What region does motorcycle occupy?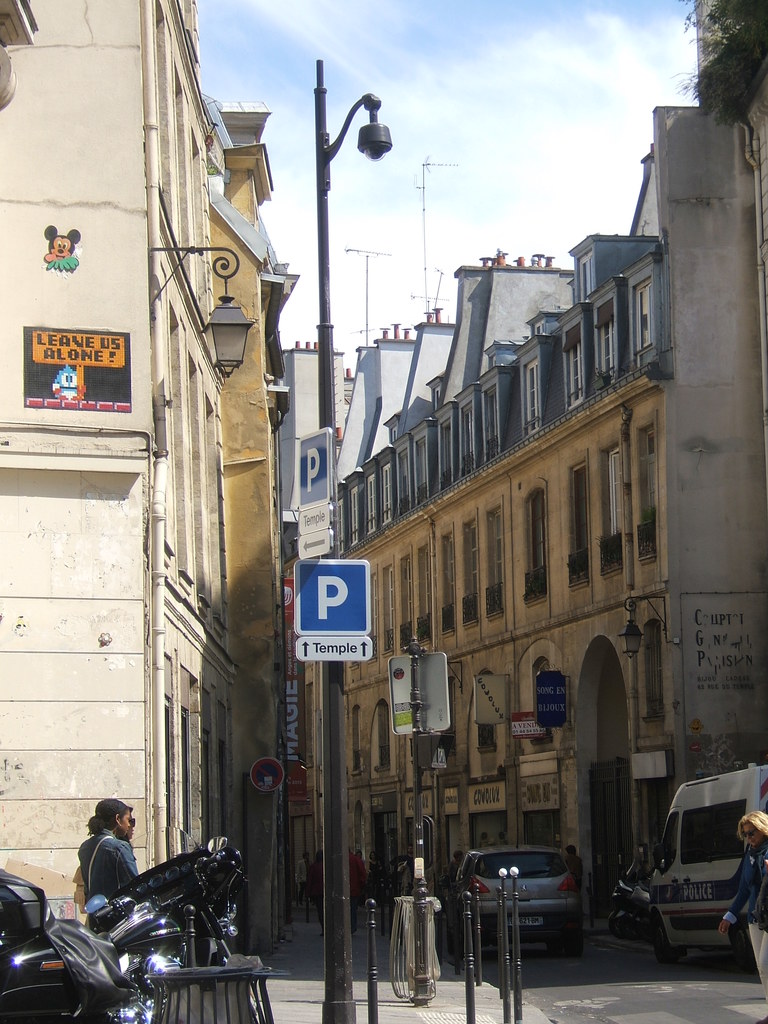
611 853 673 923.
